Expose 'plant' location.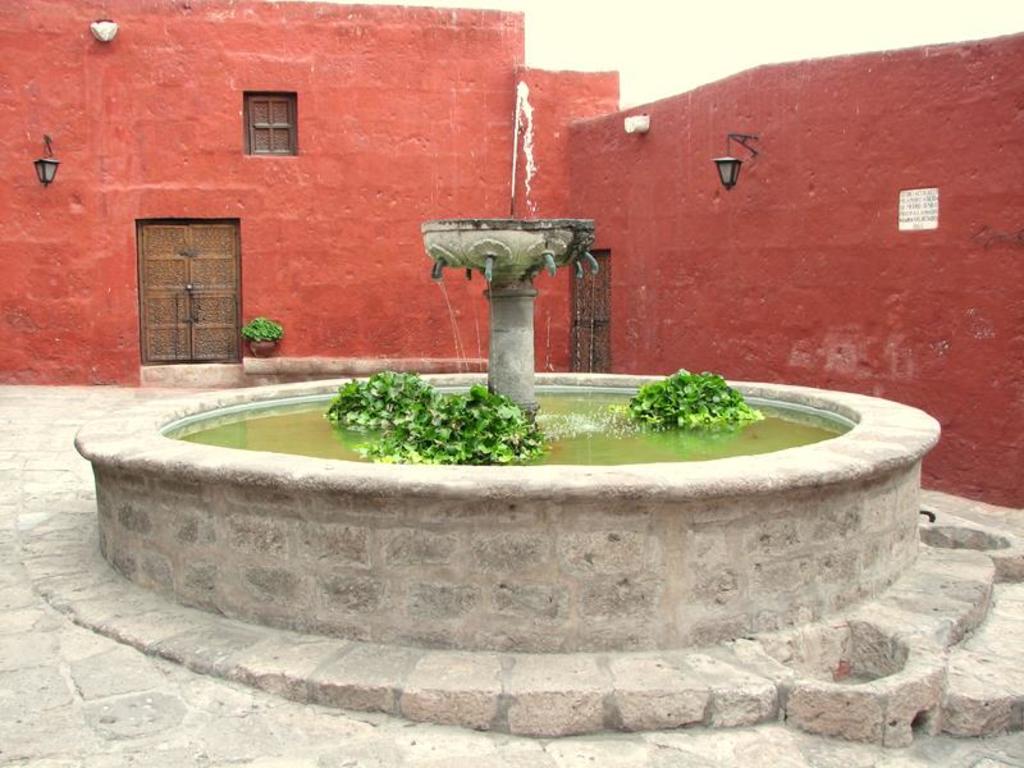
Exposed at [315, 369, 458, 438].
